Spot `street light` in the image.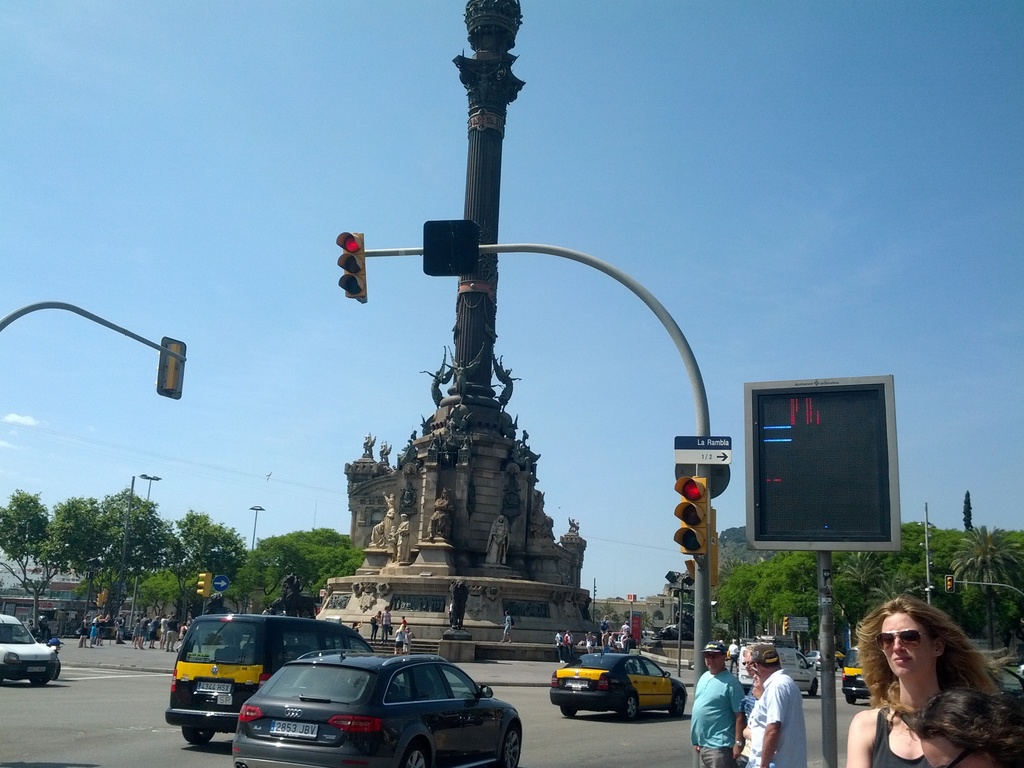
`street light` found at {"x1": 138, "y1": 470, "x2": 161, "y2": 499}.
